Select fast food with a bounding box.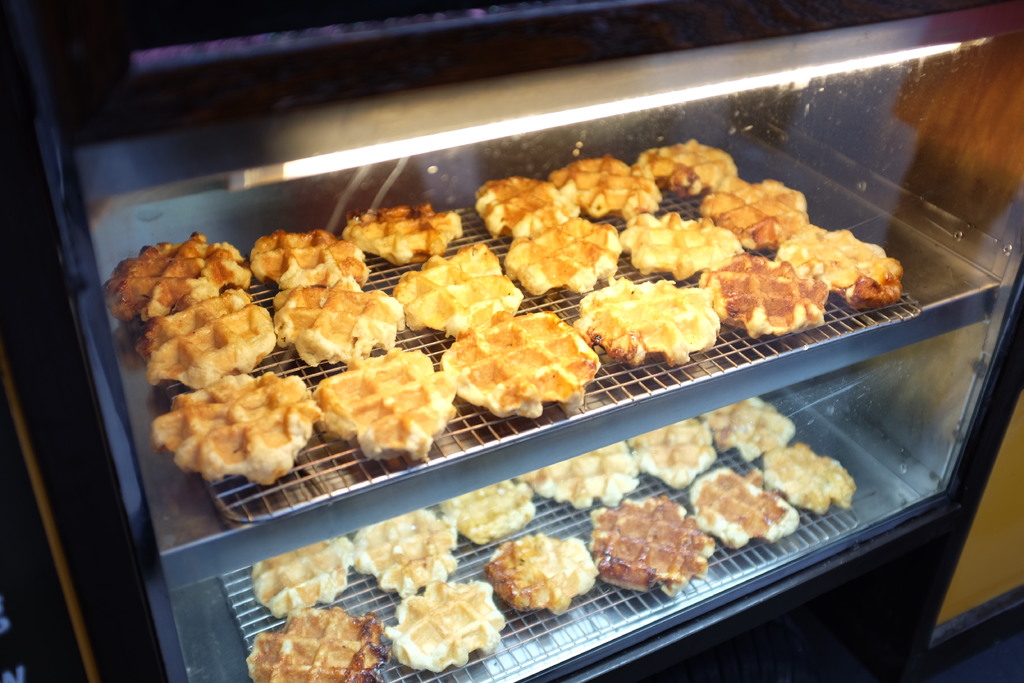
[left=310, top=349, right=455, bottom=468].
